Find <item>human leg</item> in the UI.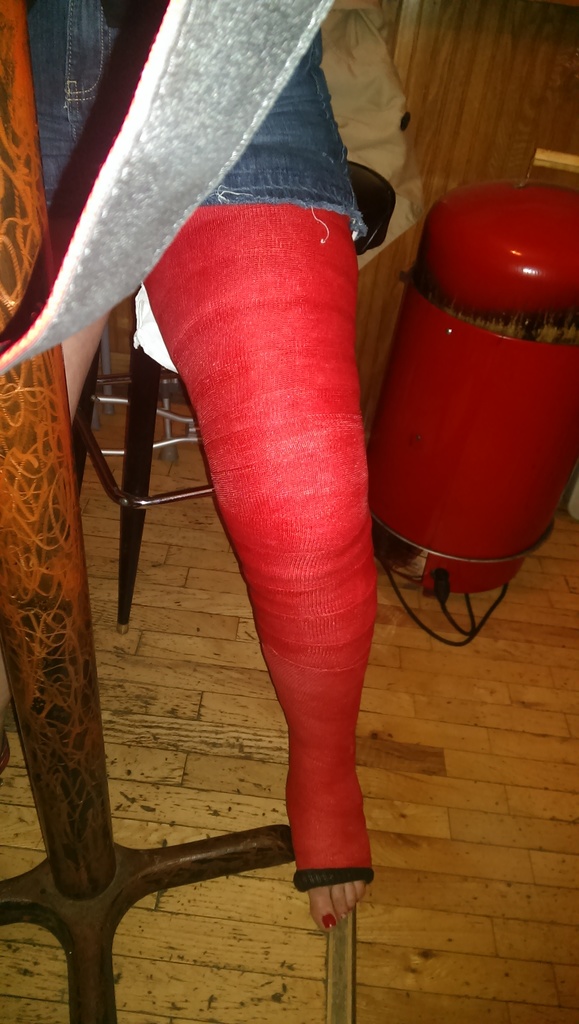
UI element at l=142, t=211, r=377, b=931.
